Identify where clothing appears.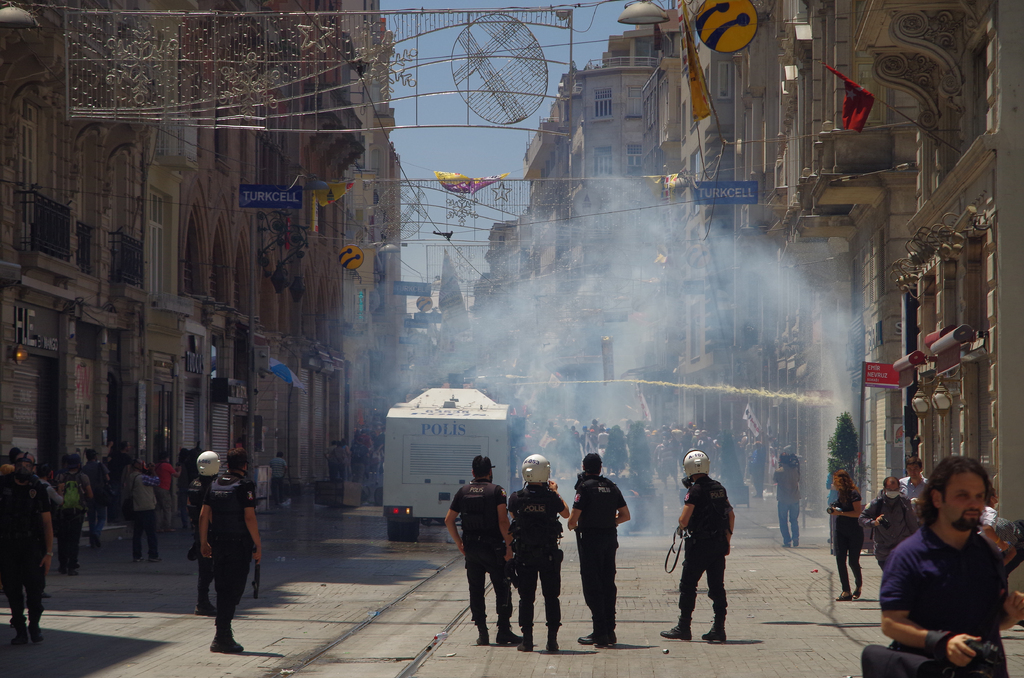
Appears at rect(451, 475, 512, 630).
